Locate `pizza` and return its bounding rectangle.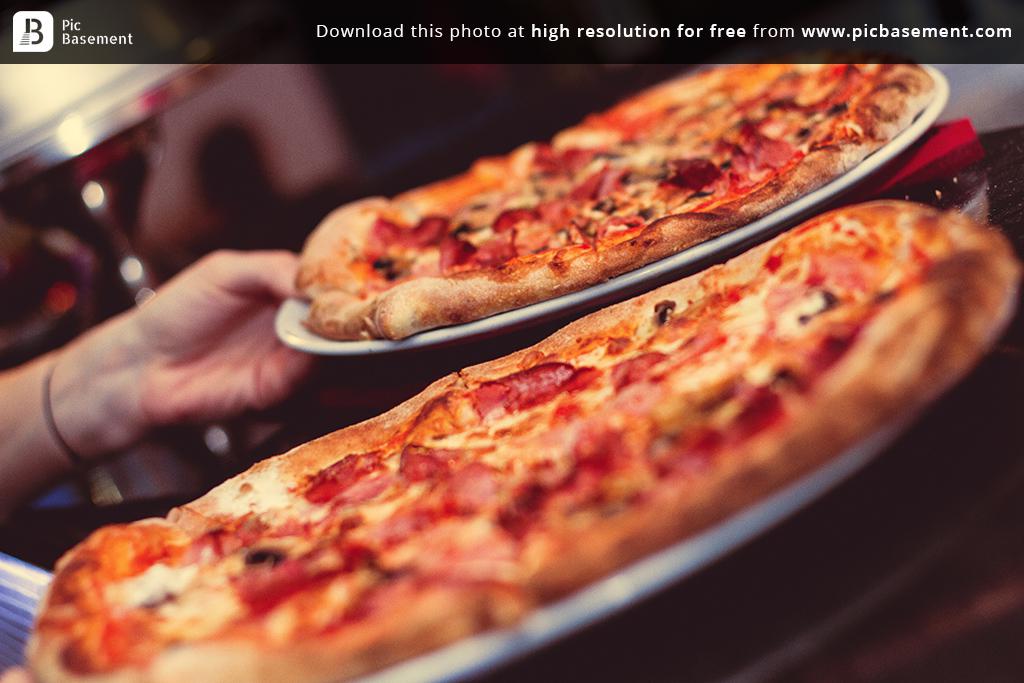
Rect(23, 206, 1018, 682).
